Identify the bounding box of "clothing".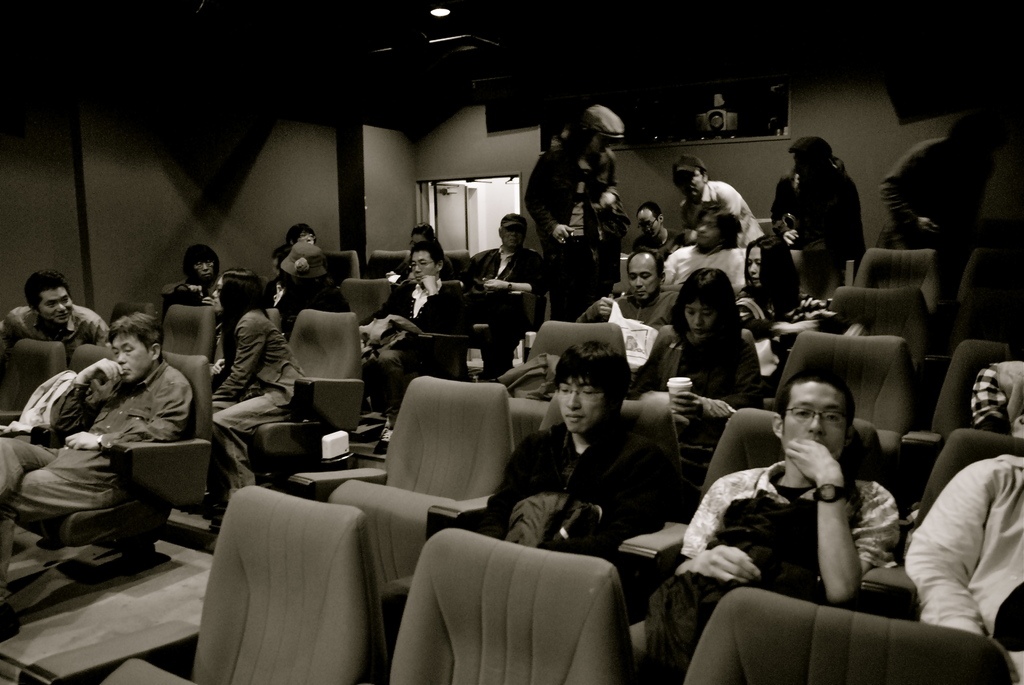
(623, 320, 753, 459).
